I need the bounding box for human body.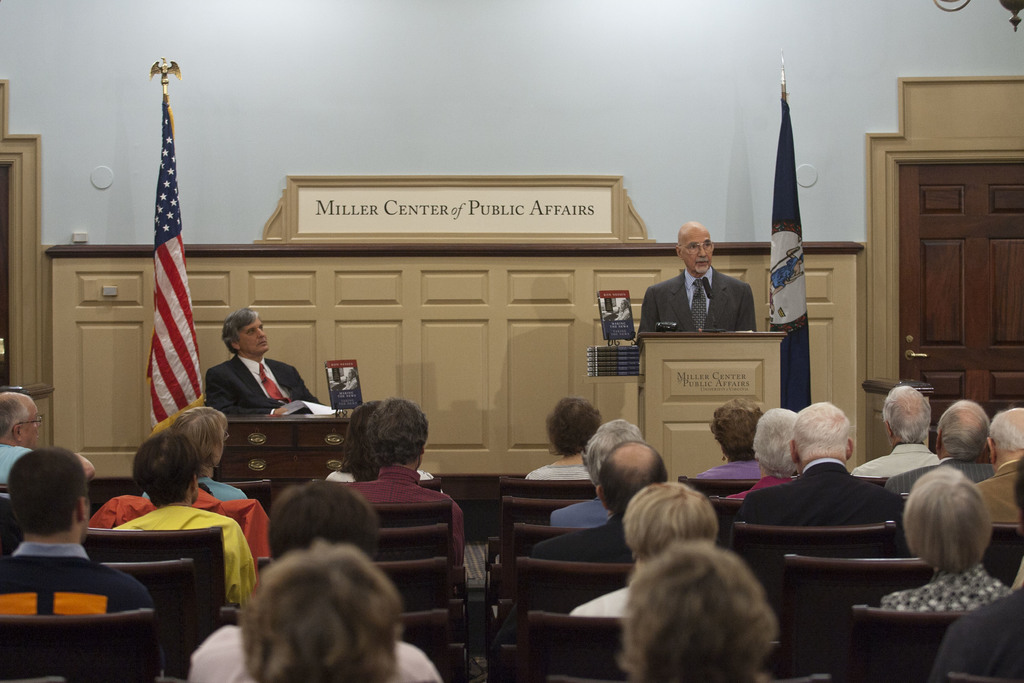
Here it is: l=530, t=436, r=671, b=572.
